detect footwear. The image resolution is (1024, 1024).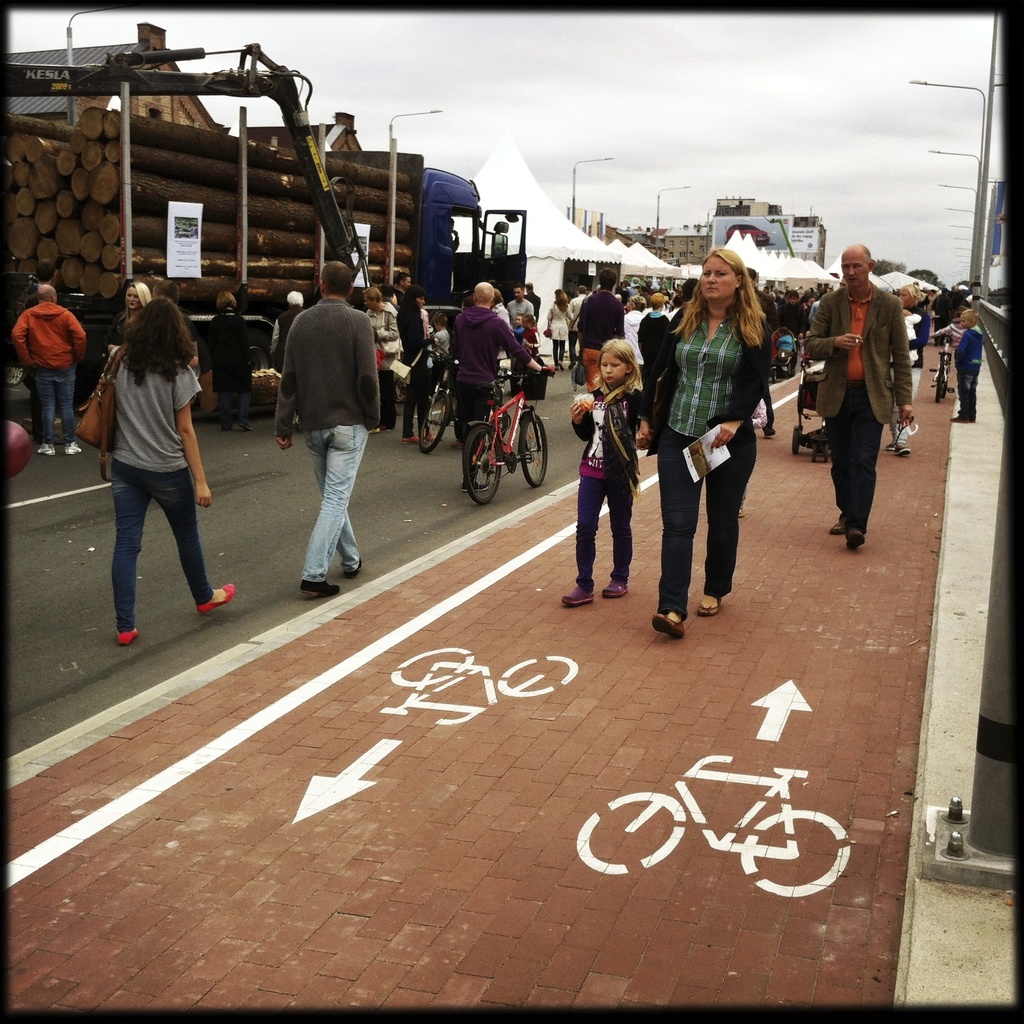
bbox(460, 478, 495, 492).
